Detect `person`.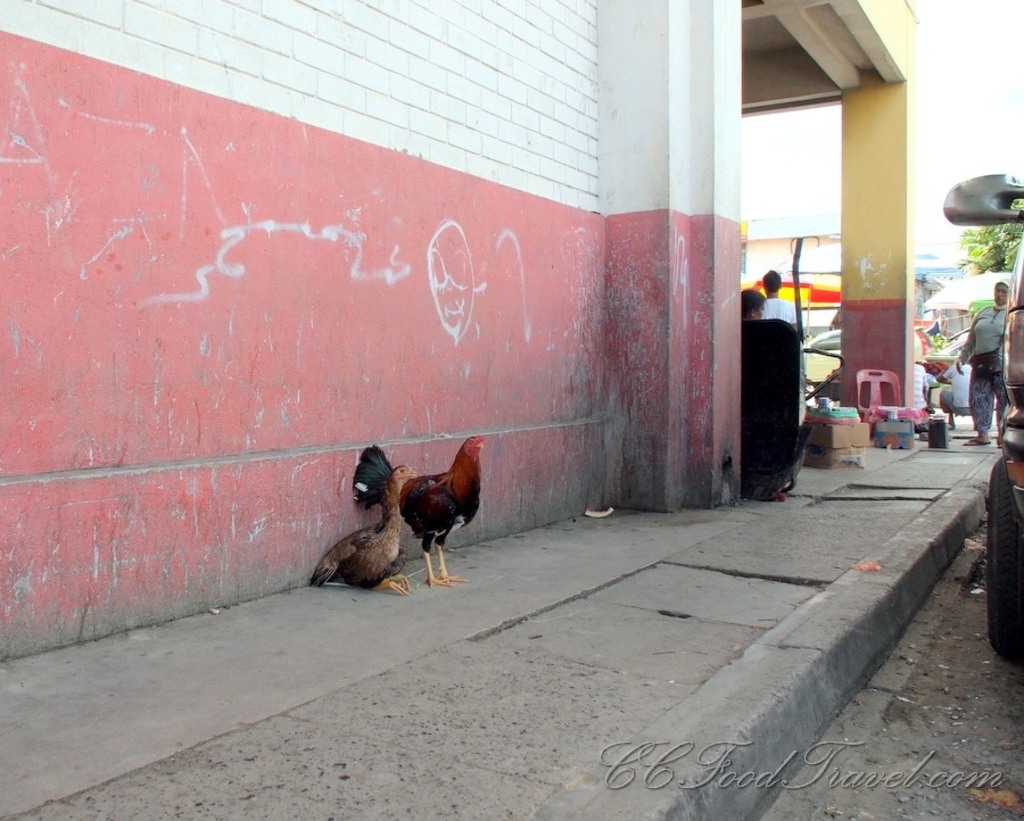
Detected at x1=826, y1=307, x2=844, y2=332.
